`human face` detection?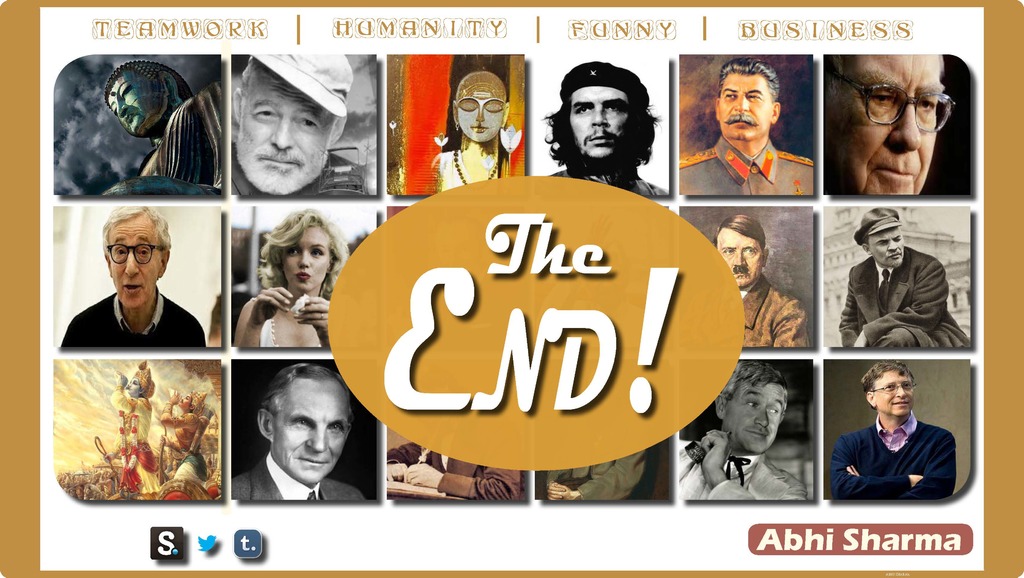
(873, 229, 902, 269)
